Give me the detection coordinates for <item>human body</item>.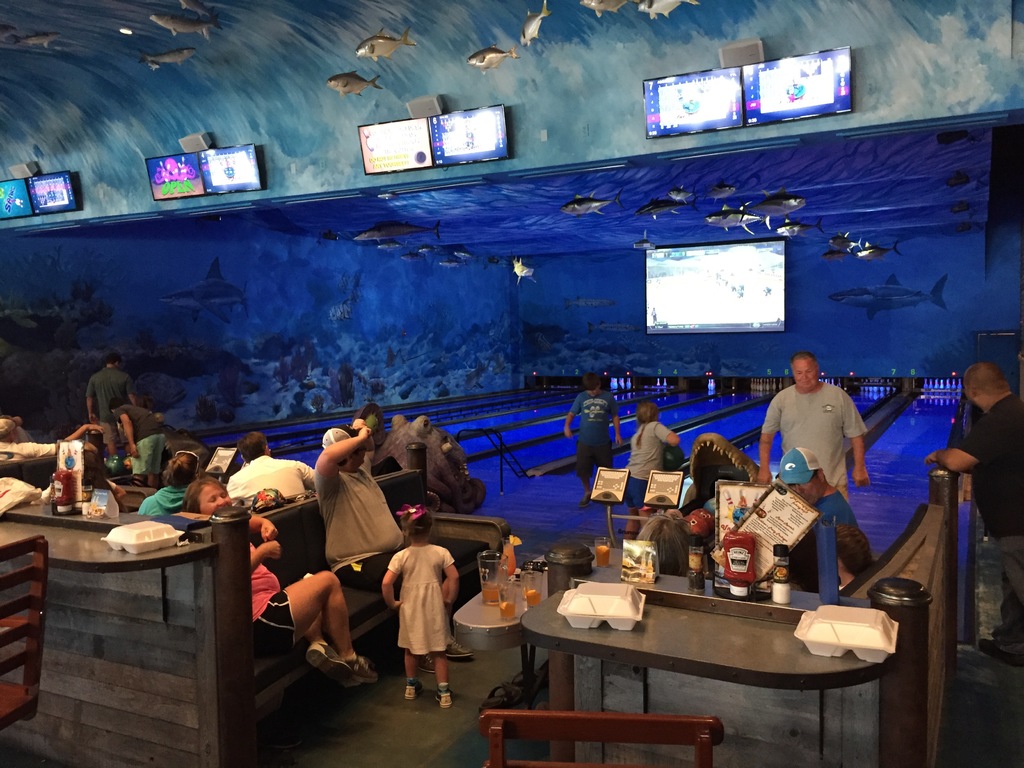
140,449,195,516.
